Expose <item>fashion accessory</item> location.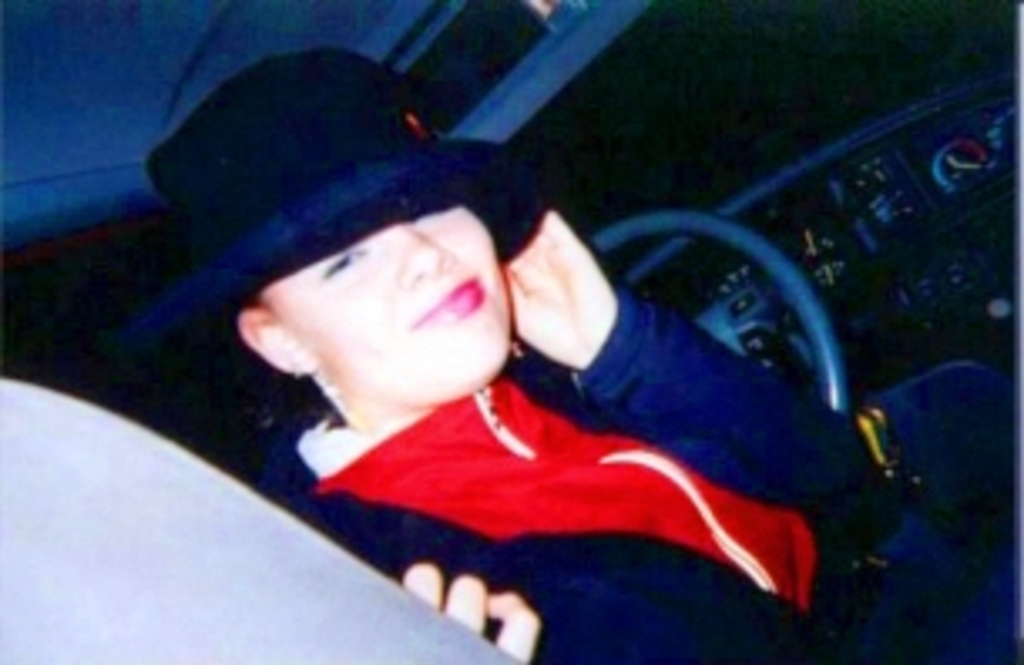
Exposed at (left=124, top=40, right=554, bottom=336).
